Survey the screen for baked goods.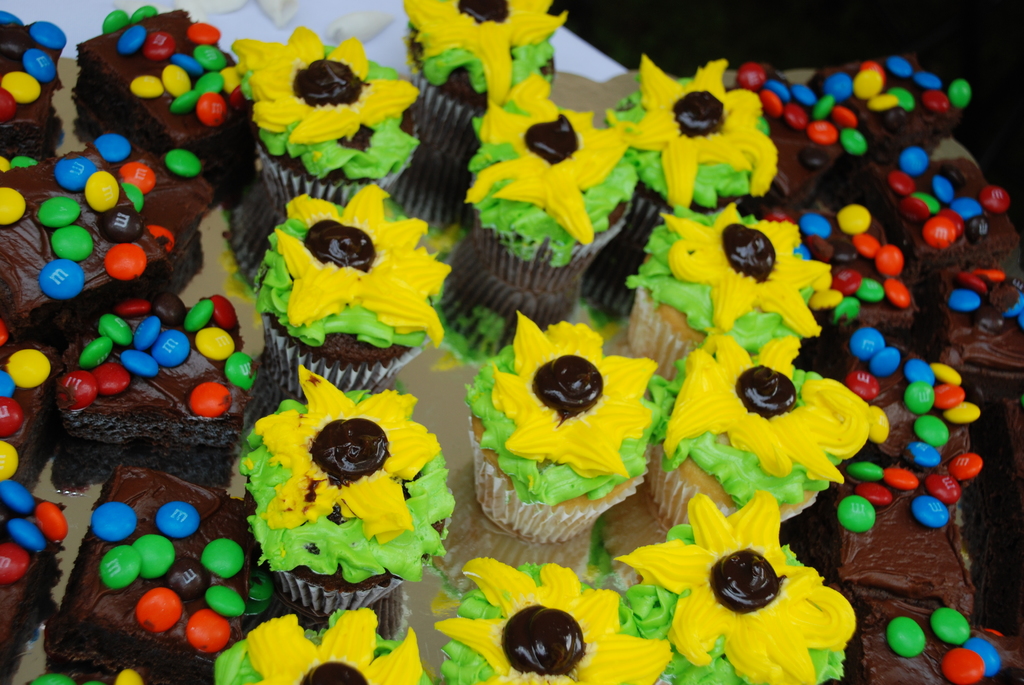
Survey found: 602/56/778/235.
